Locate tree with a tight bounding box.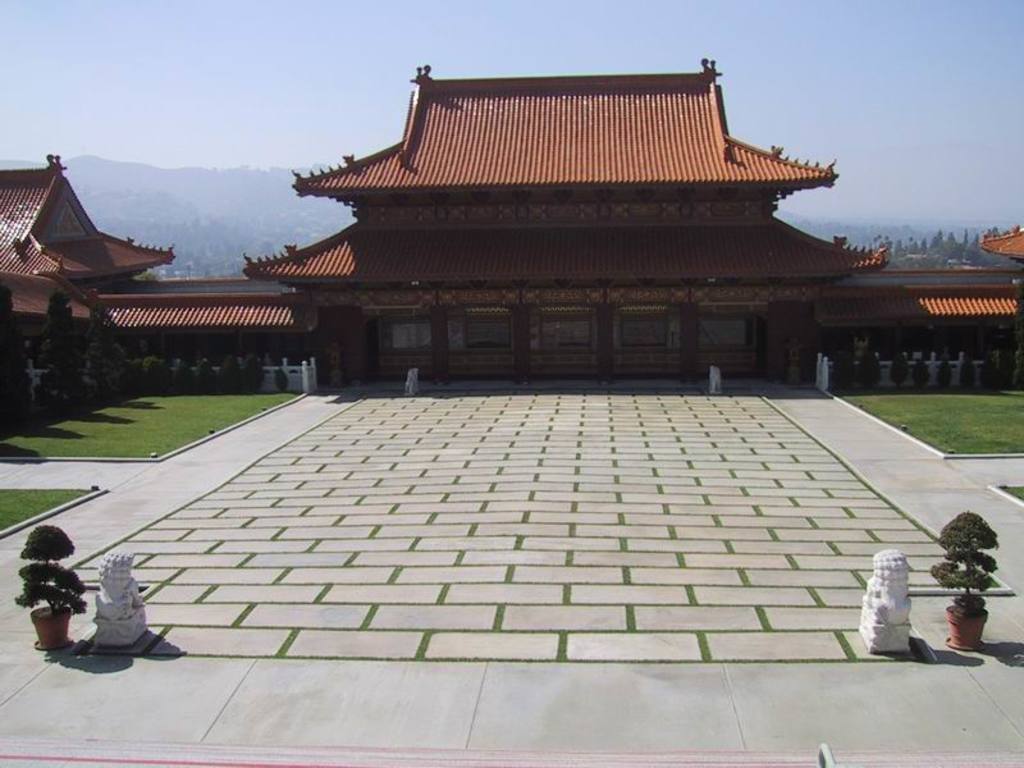
(left=76, top=306, right=120, bottom=408).
